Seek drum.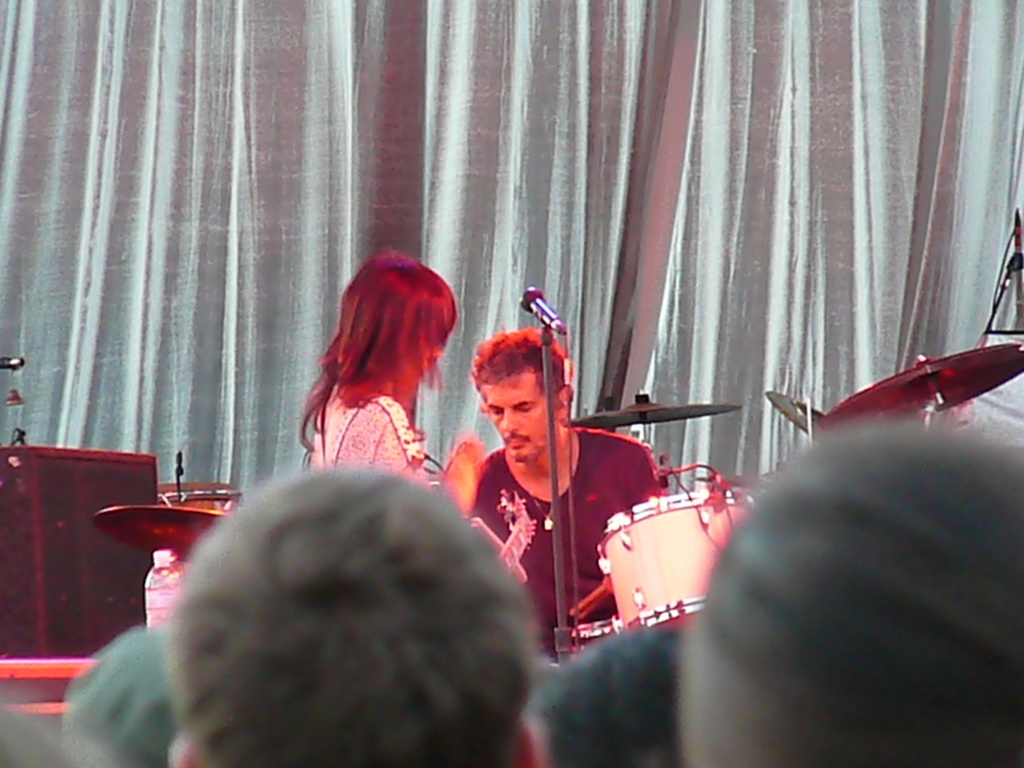
597:491:761:637.
